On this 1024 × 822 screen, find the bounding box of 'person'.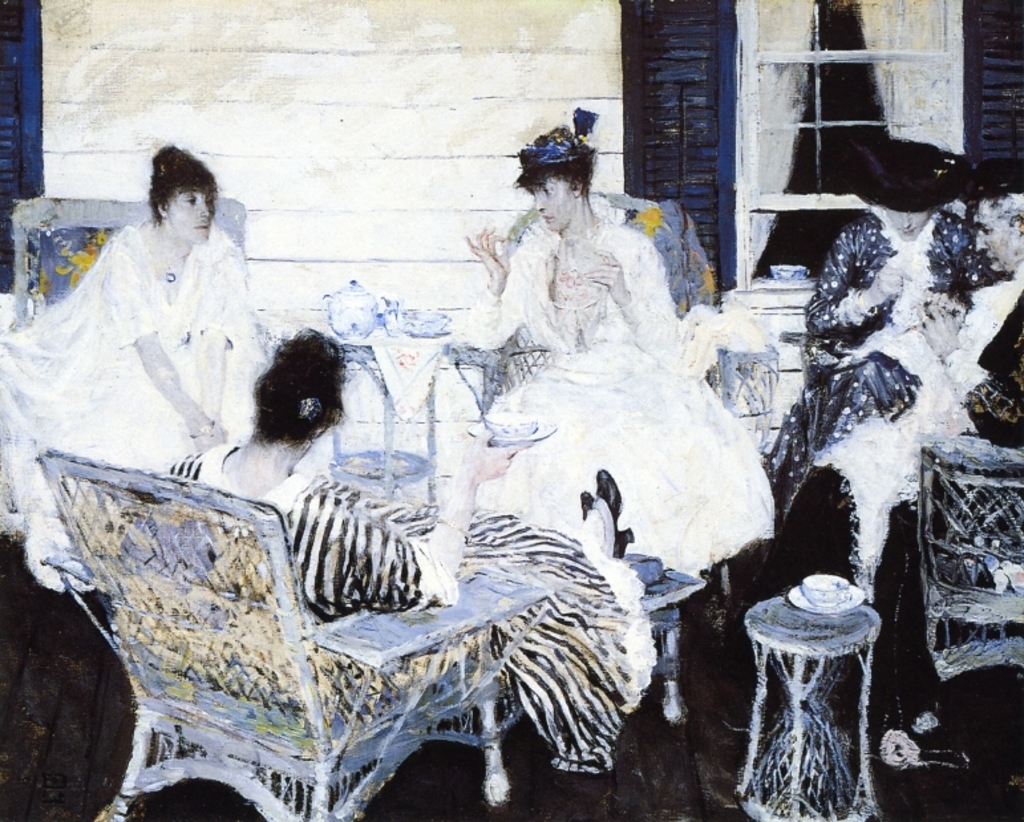
Bounding box: Rect(764, 126, 1005, 521).
